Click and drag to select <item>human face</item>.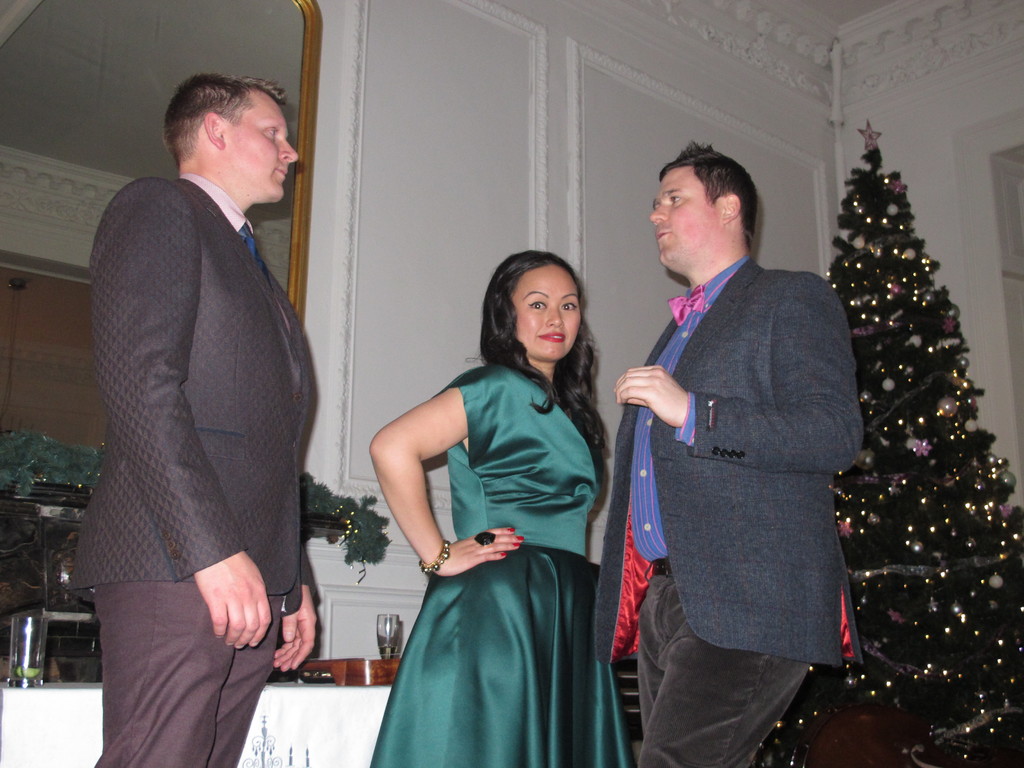
Selection: bbox(510, 265, 586, 358).
